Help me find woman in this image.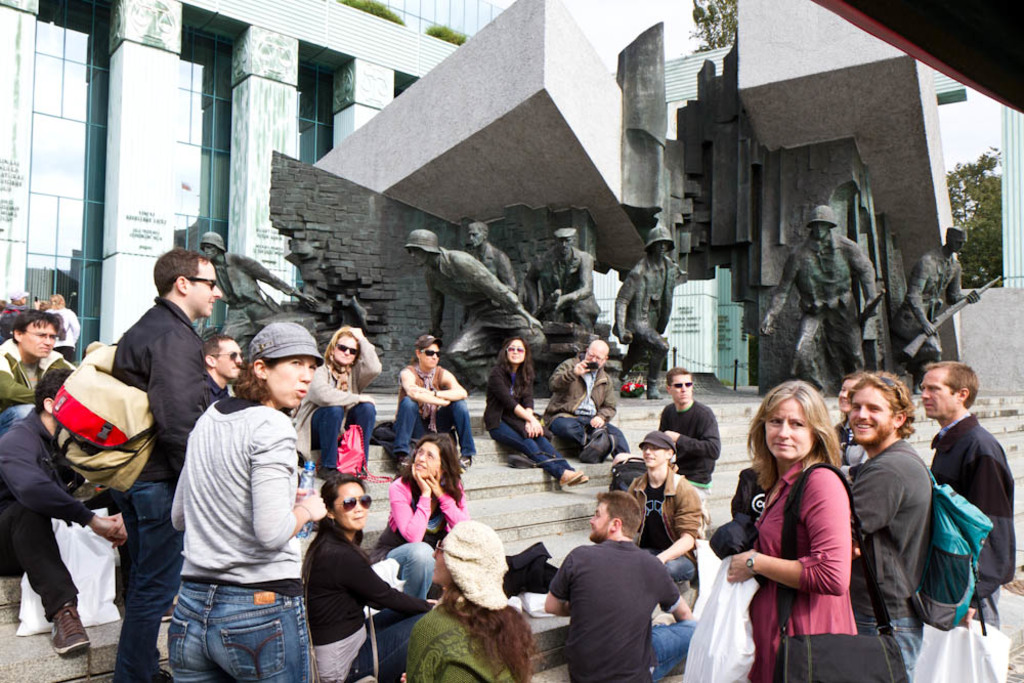
Found it: <region>737, 384, 874, 674</region>.
